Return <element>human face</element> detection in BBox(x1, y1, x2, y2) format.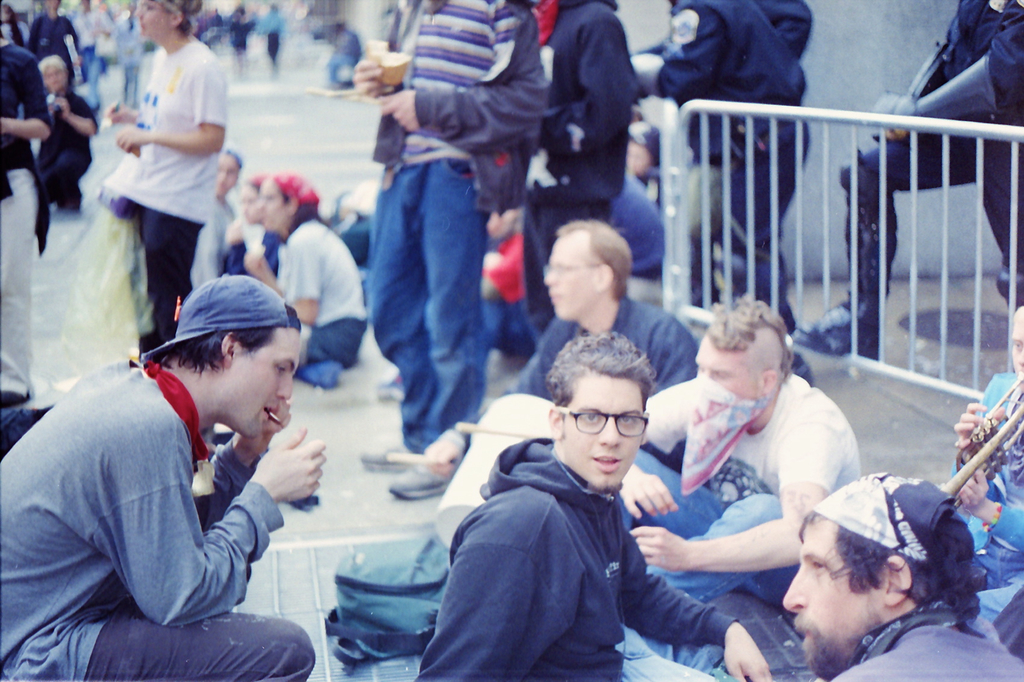
BBox(259, 187, 290, 229).
